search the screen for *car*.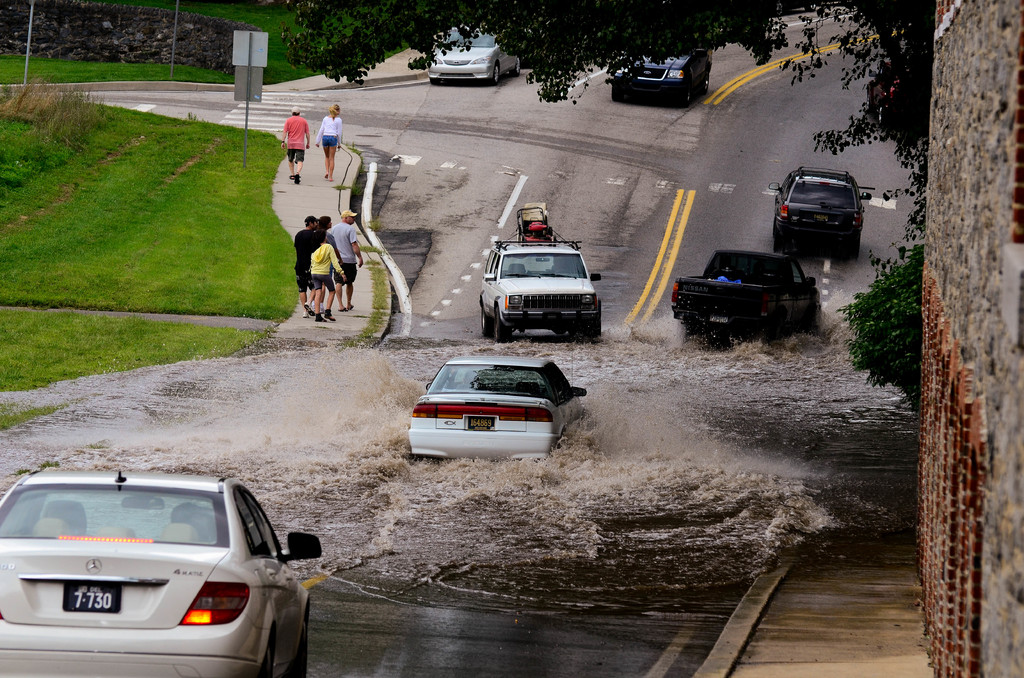
Found at {"x1": 421, "y1": 21, "x2": 525, "y2": 84}.
